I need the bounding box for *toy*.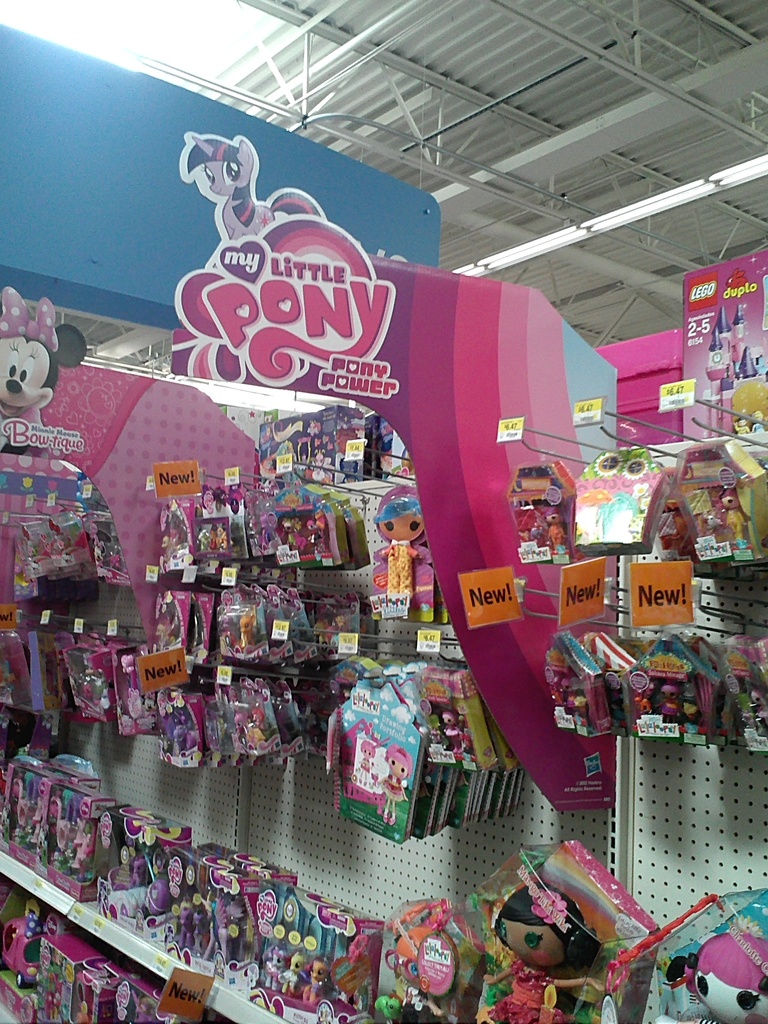
Here it is: [x1=282, y1=512, x2=307, y2=554].
